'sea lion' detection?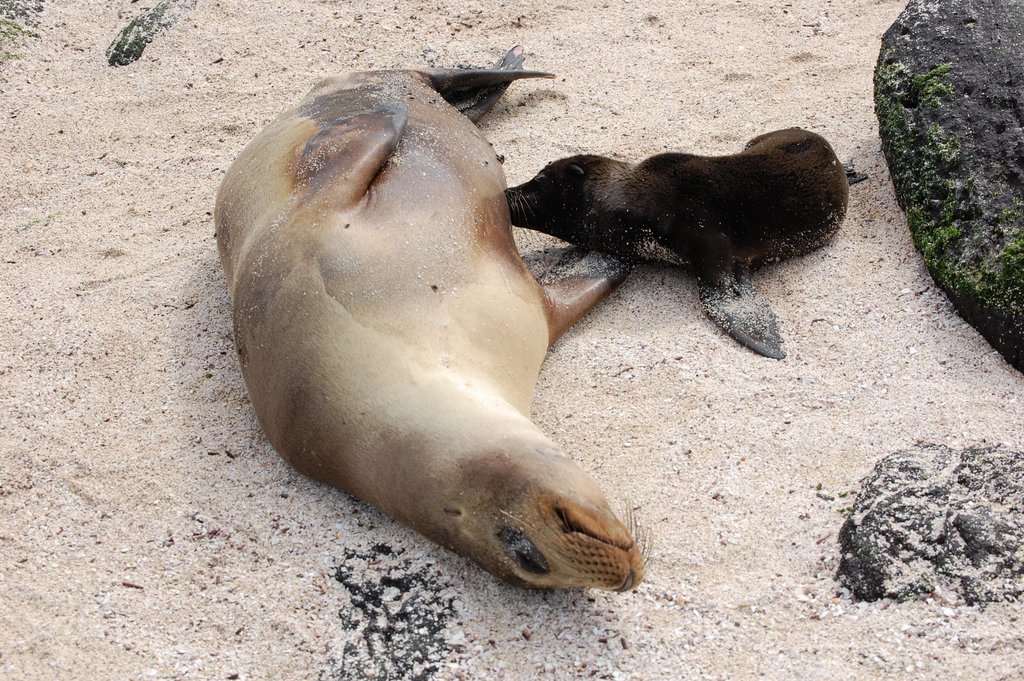
x1=213, y1=37, x2=655, y2=596
